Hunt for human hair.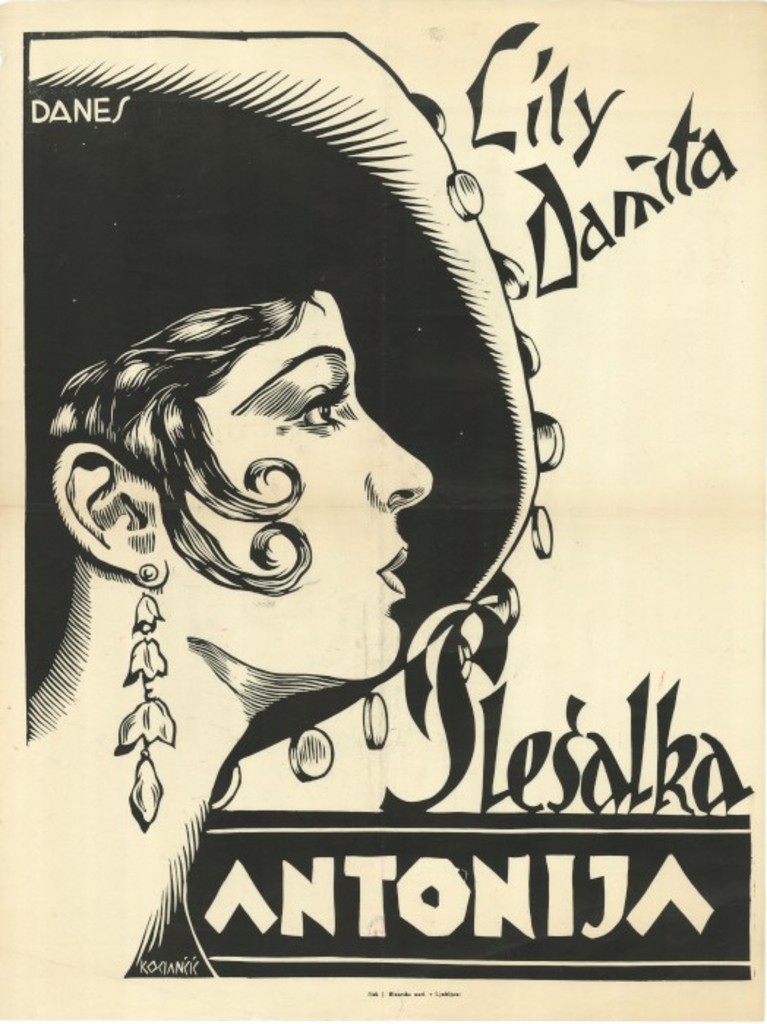
Hunted down at {"left": 40, "top": 284, "right": 312, "bottom": 601}.
